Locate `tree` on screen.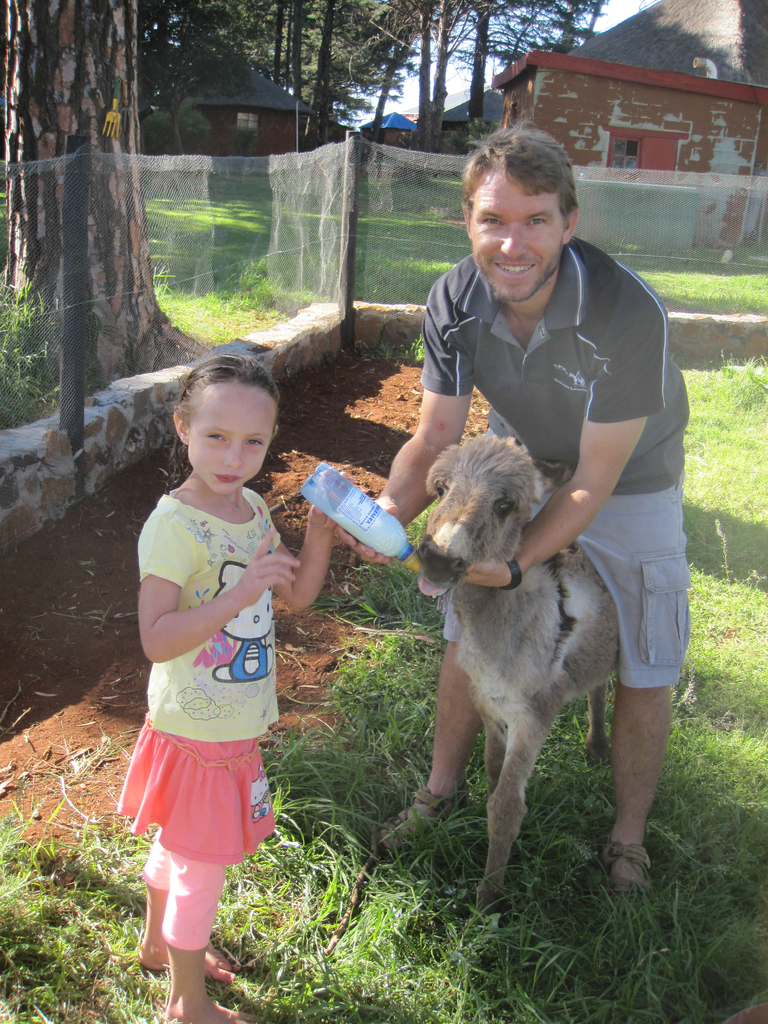
On screen at bbox=(442, 0, 609, 120).
